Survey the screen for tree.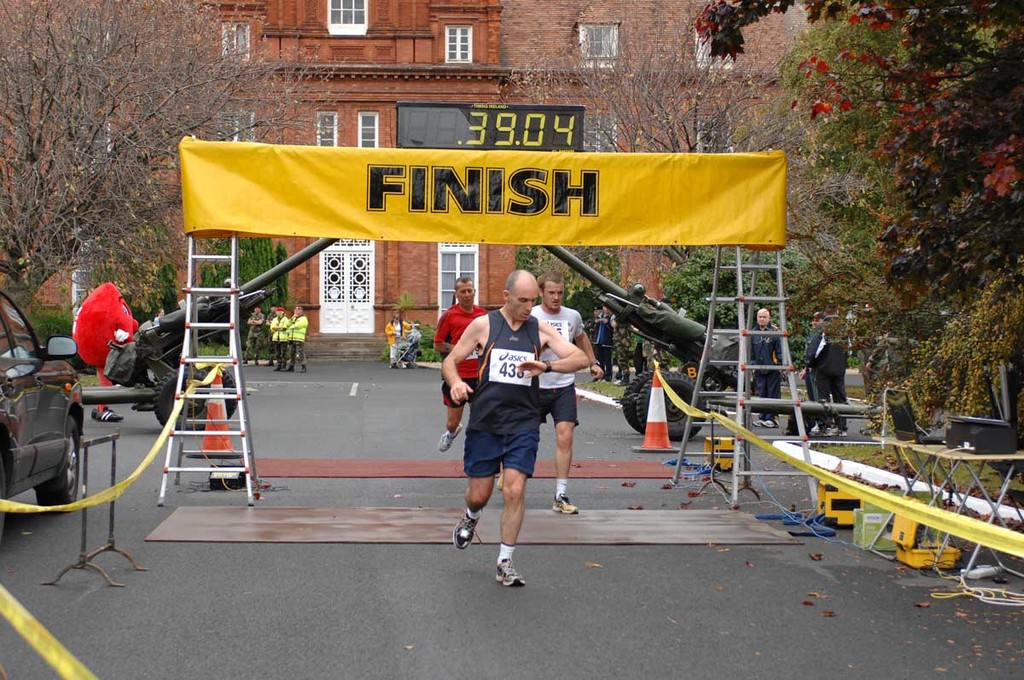
Survey found: locate(0, 0, 340, 302).
